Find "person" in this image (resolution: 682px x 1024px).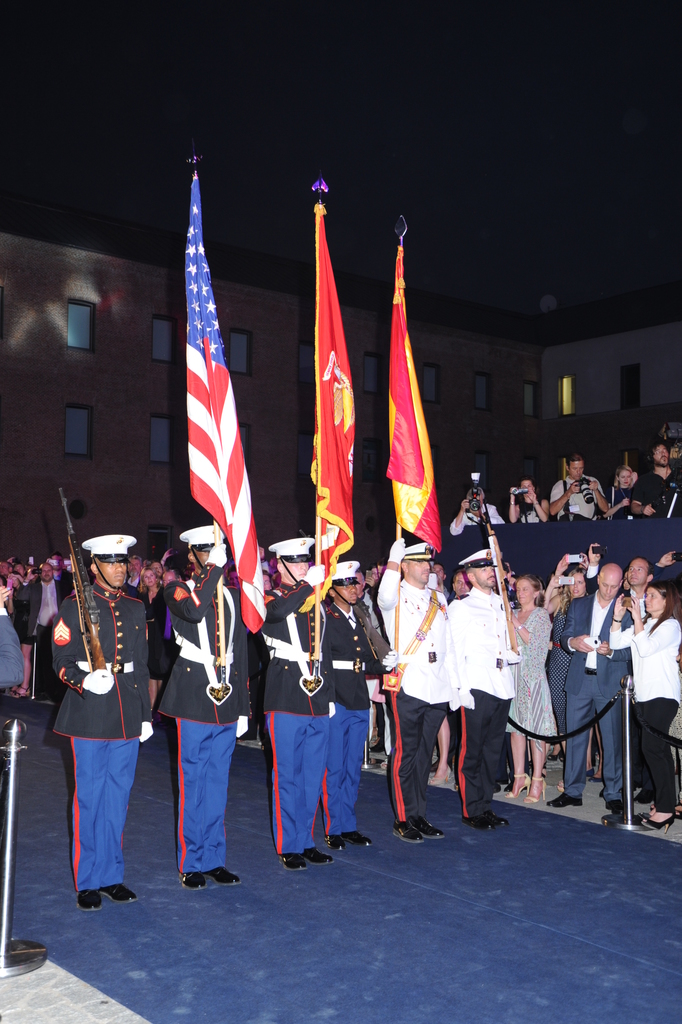
<box>450,487,507,537</box>.
